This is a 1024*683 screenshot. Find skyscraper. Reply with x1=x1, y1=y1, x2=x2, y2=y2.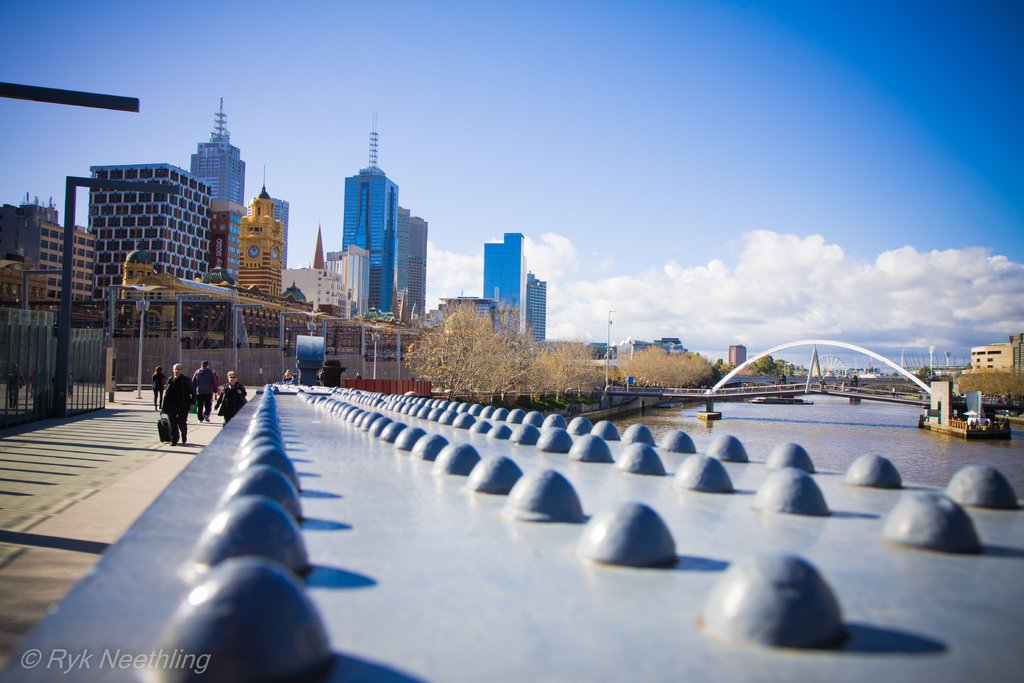
x1=334, y1=110, x2=432, y2=318.
